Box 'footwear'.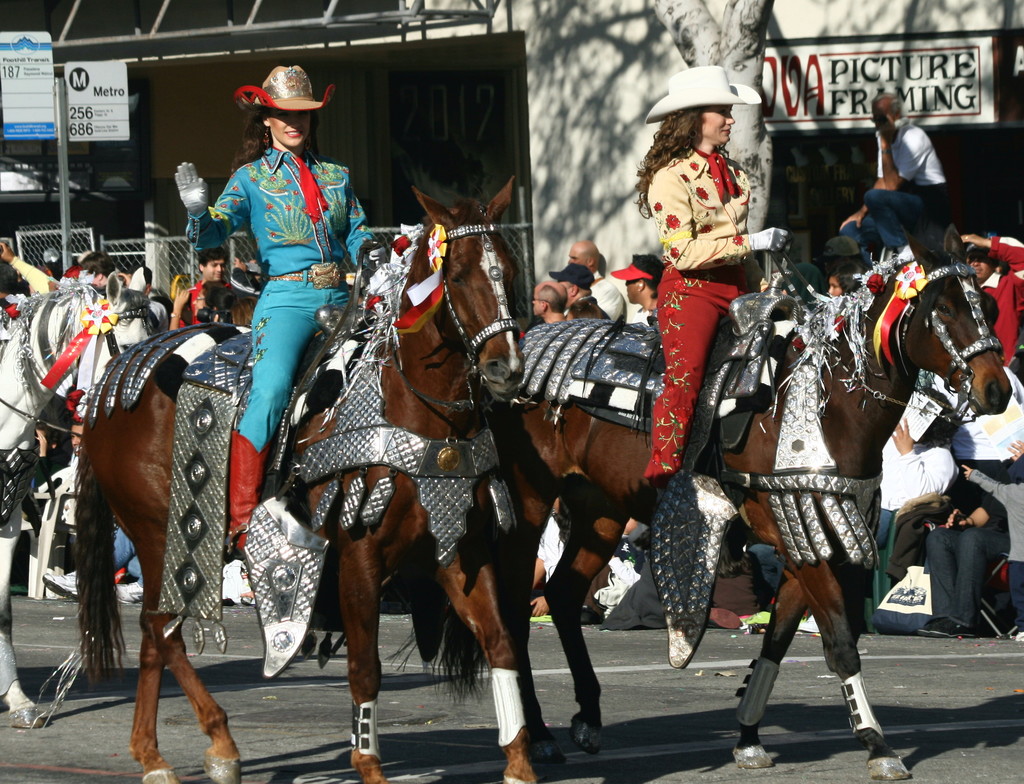
locate(897, 245, 916, 266).
